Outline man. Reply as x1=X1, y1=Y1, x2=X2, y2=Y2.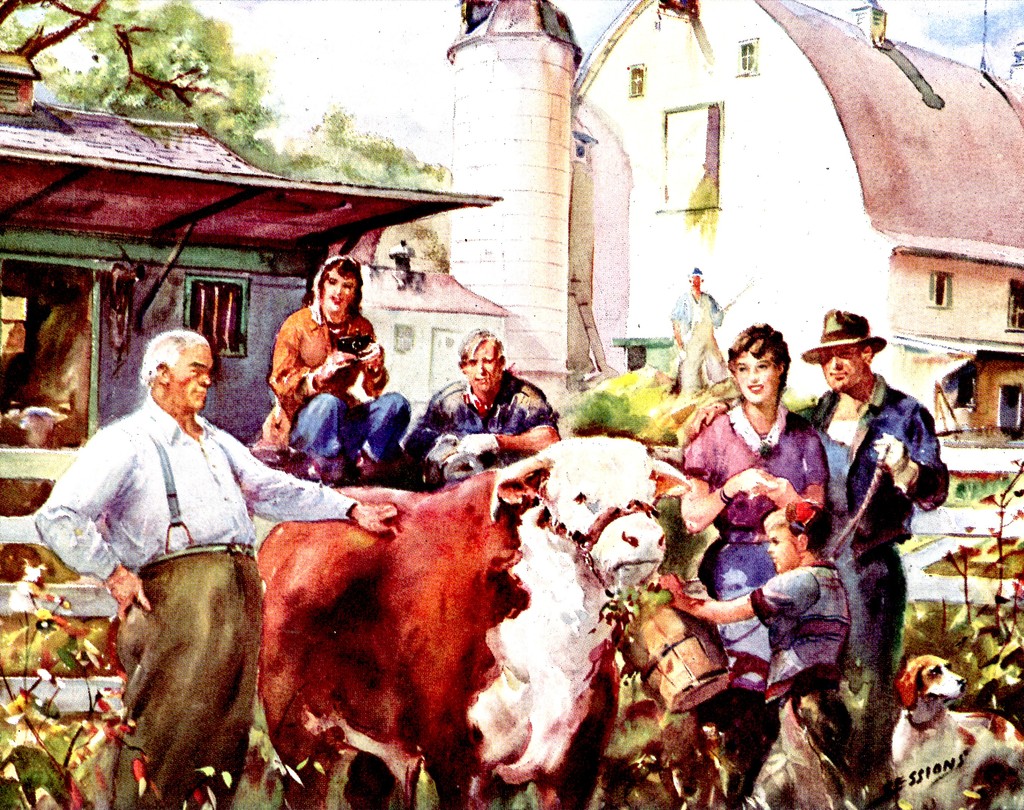
x1=31, y1=329, x2=392, y2=809.
